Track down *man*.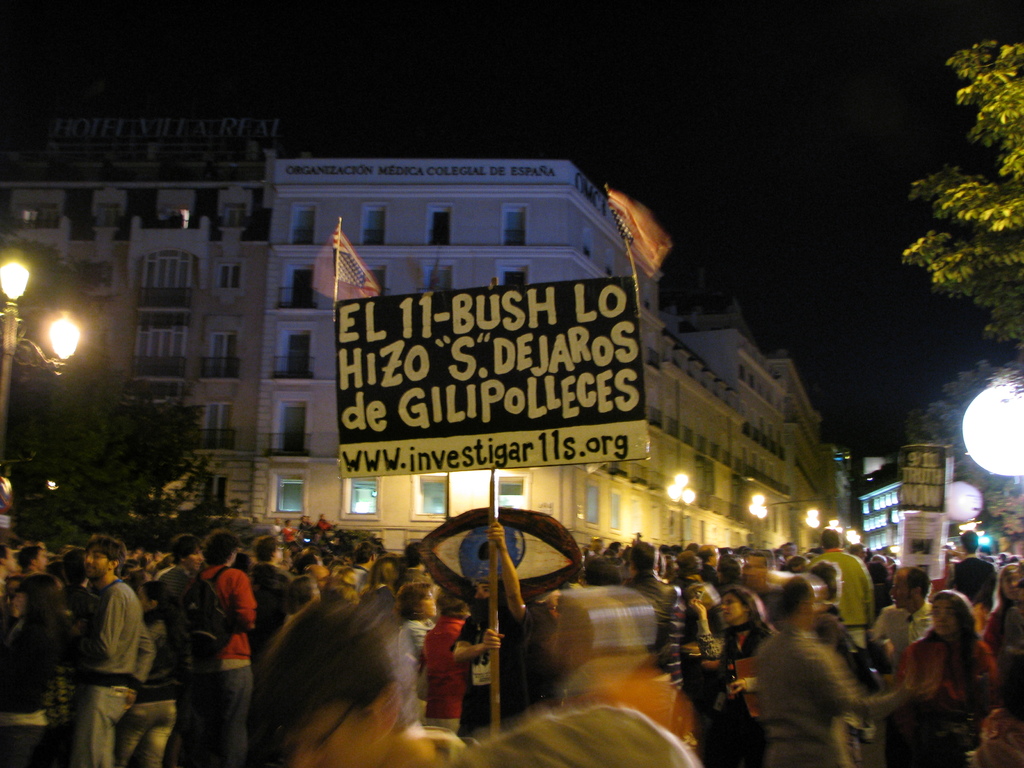
Tracked to left=246, top=527, right=296, bottom=593.
